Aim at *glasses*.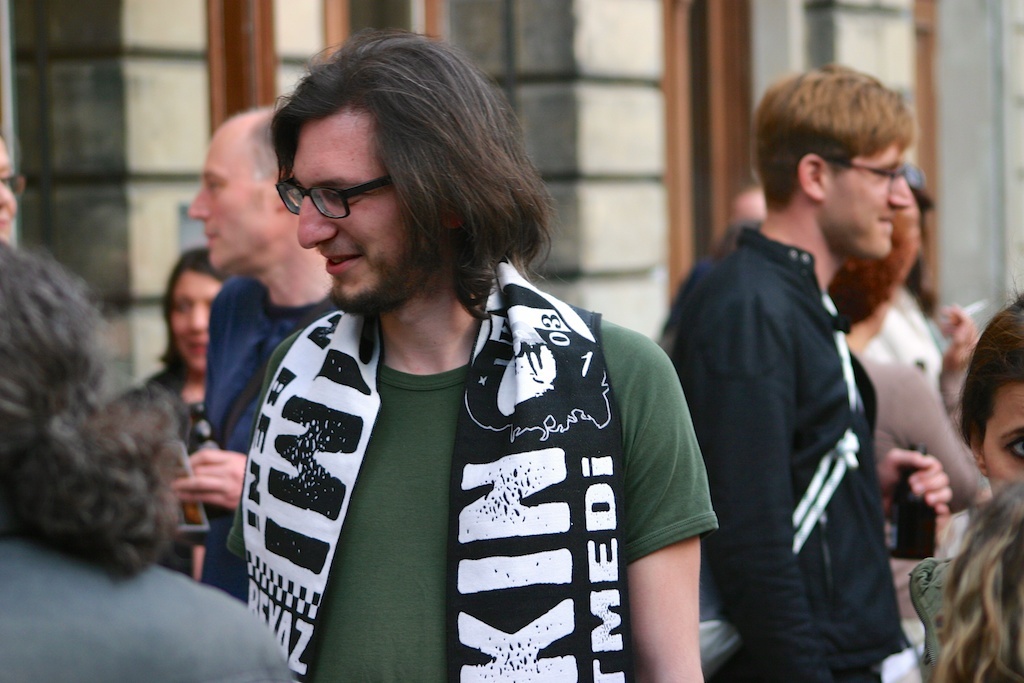
Aimed at detection(828, 161, 908, 192).
